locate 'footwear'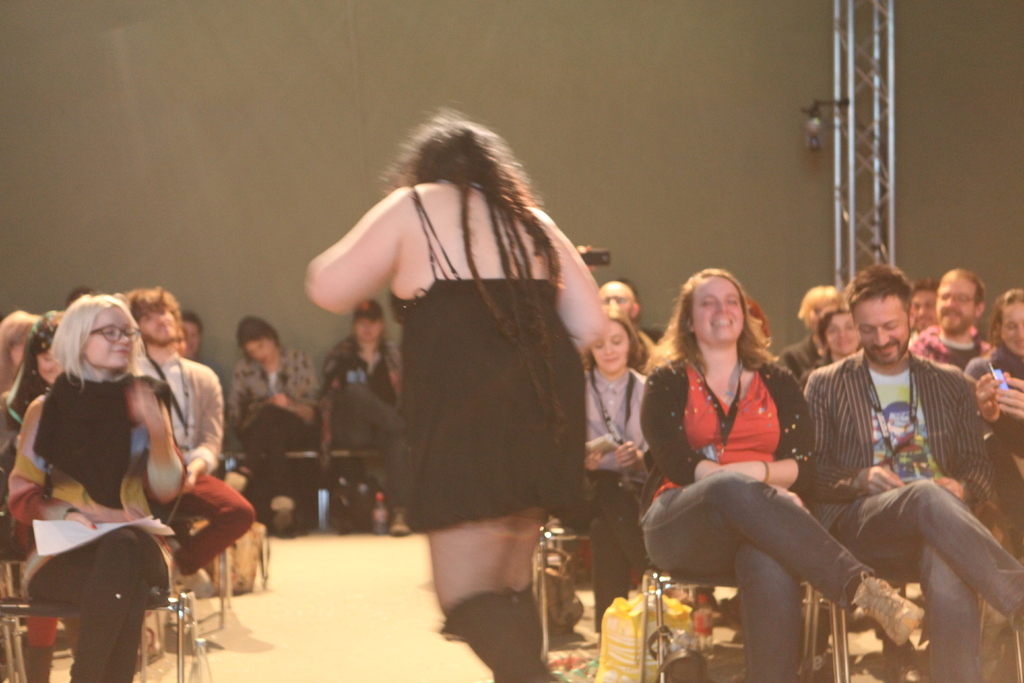
BBox(841, 577, 912, 639)
